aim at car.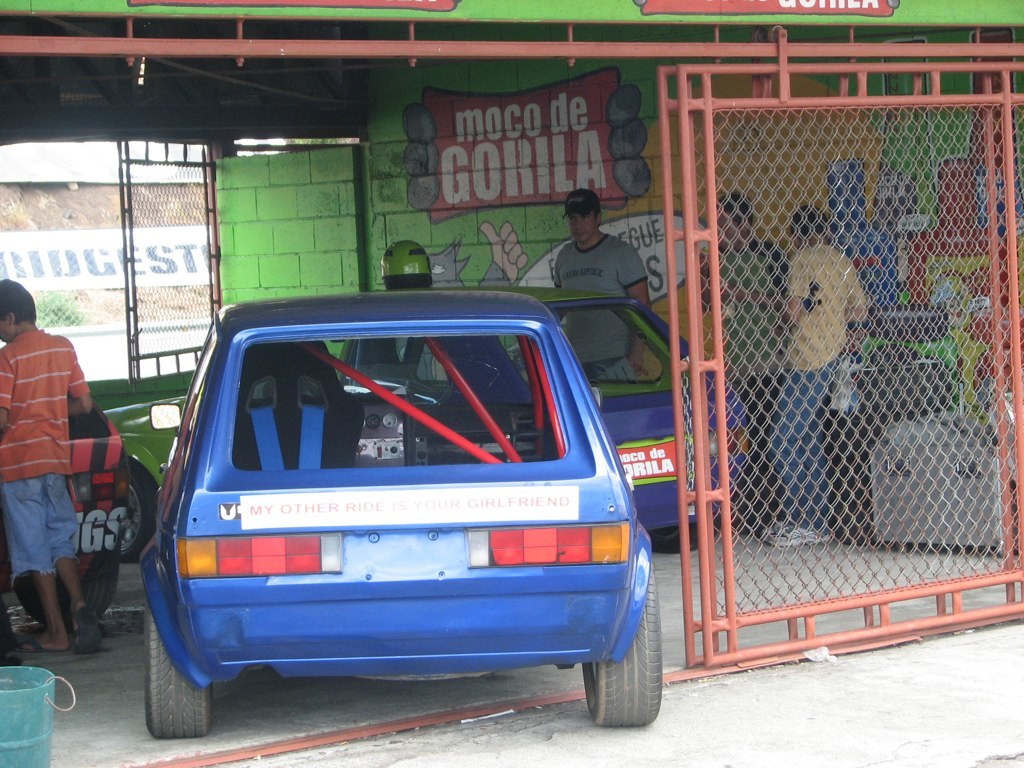
Aimed at [x1=103, y1=286, x2=751, y2=552].
